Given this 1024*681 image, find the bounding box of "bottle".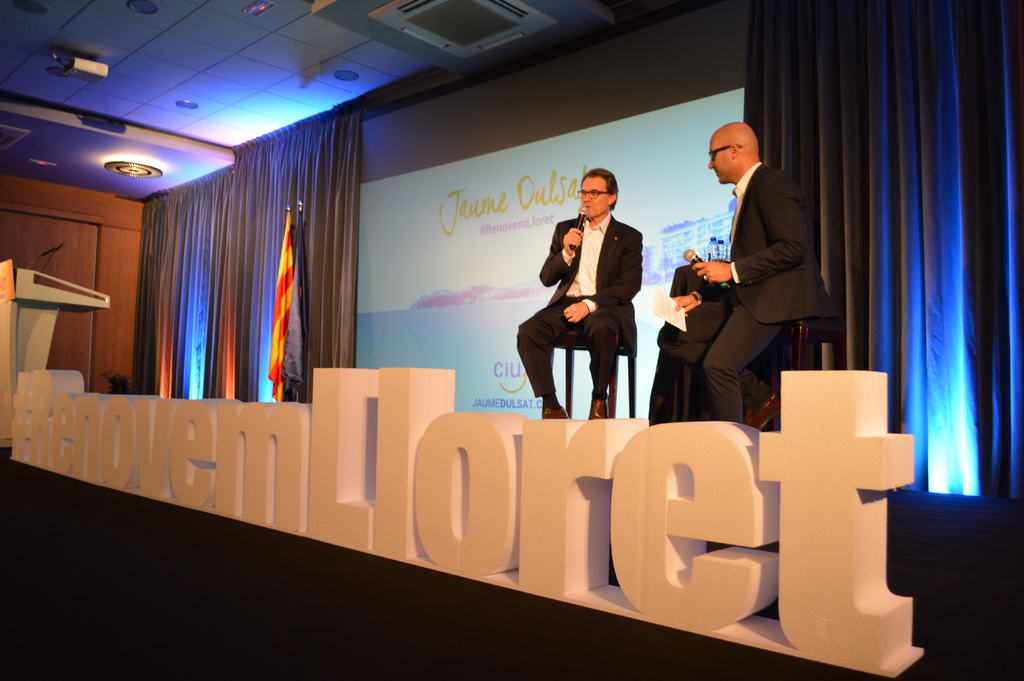
rect(707, 237, 714, 263).
